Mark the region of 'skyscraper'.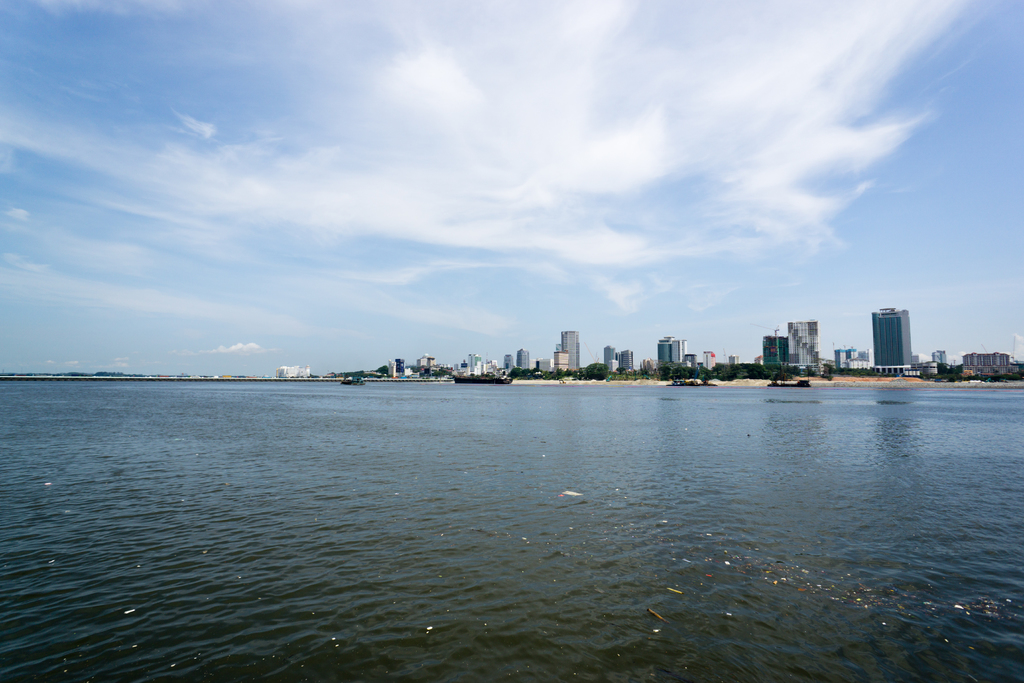
Region: 787 325 820 387.
